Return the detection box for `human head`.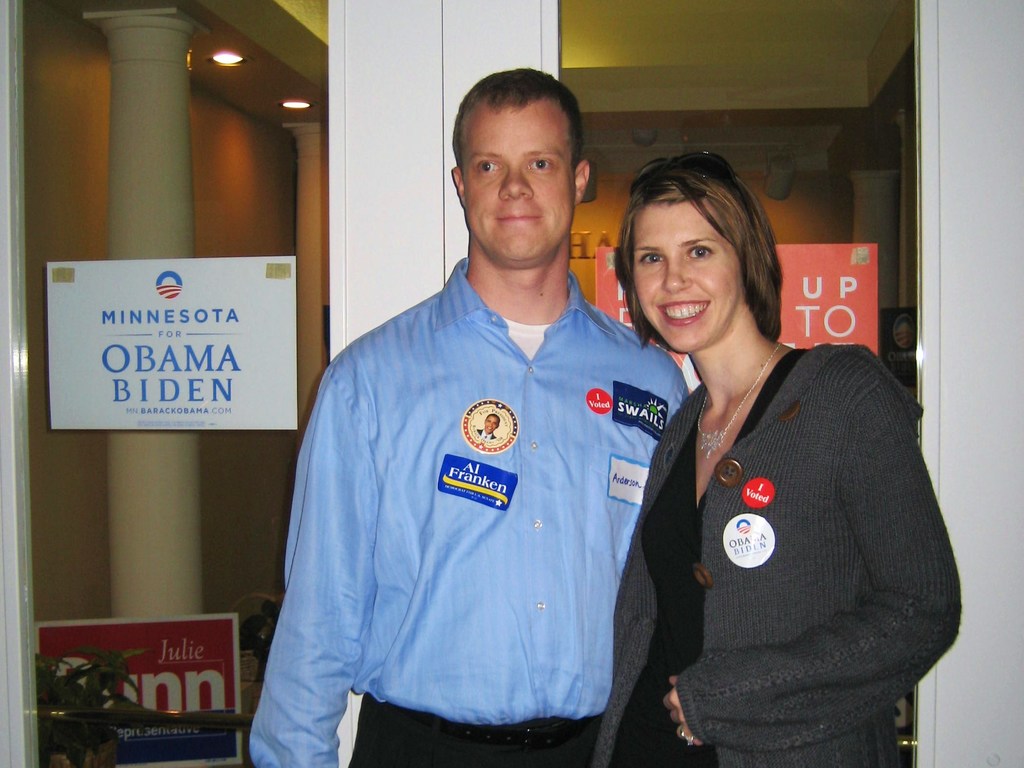
box=[630, 150, 769, 354].
